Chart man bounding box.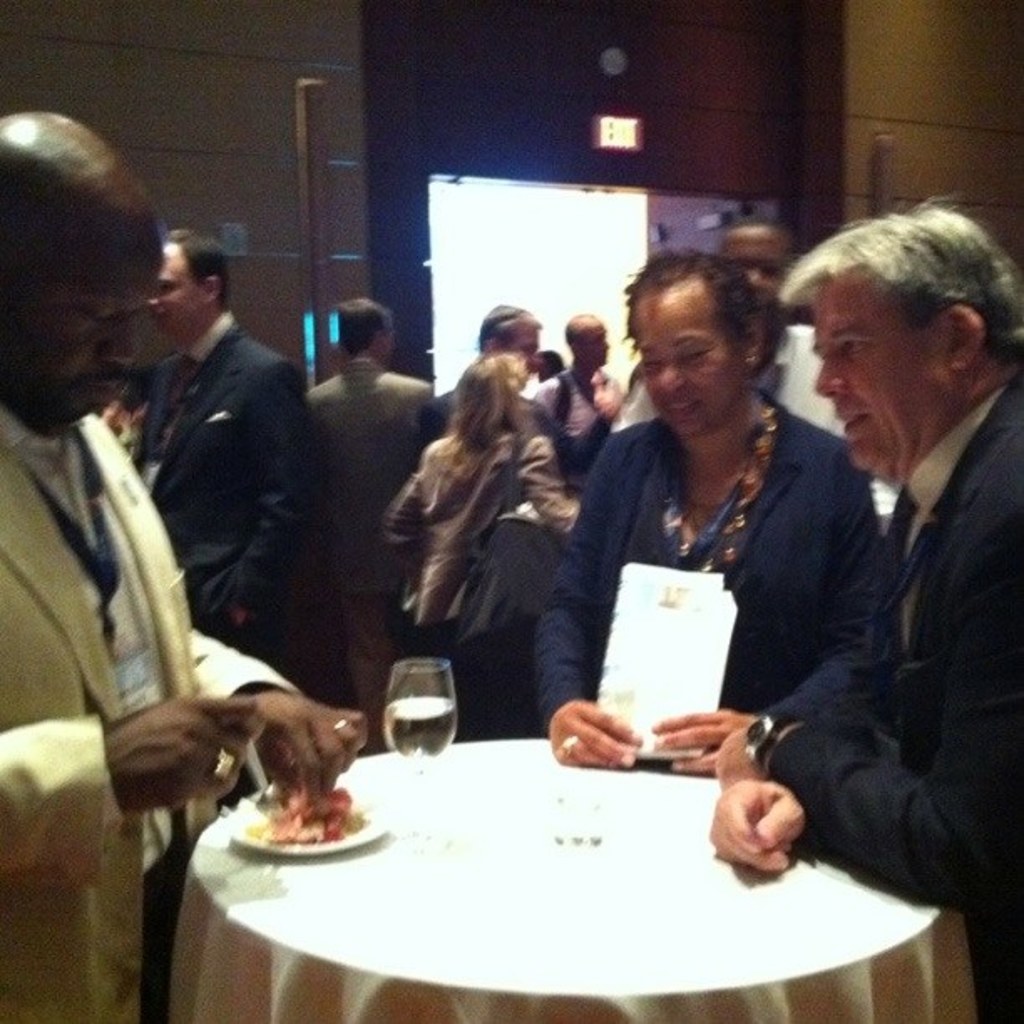
Charted: Rect(0, 90, 368, 1017).
